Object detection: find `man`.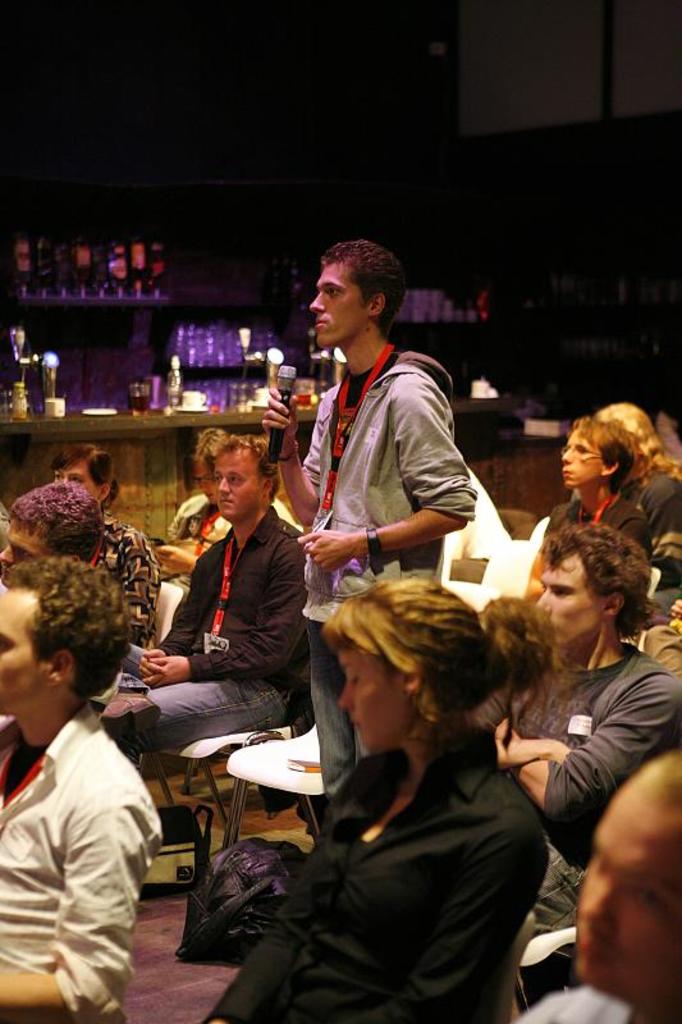
256:237:491:790.
